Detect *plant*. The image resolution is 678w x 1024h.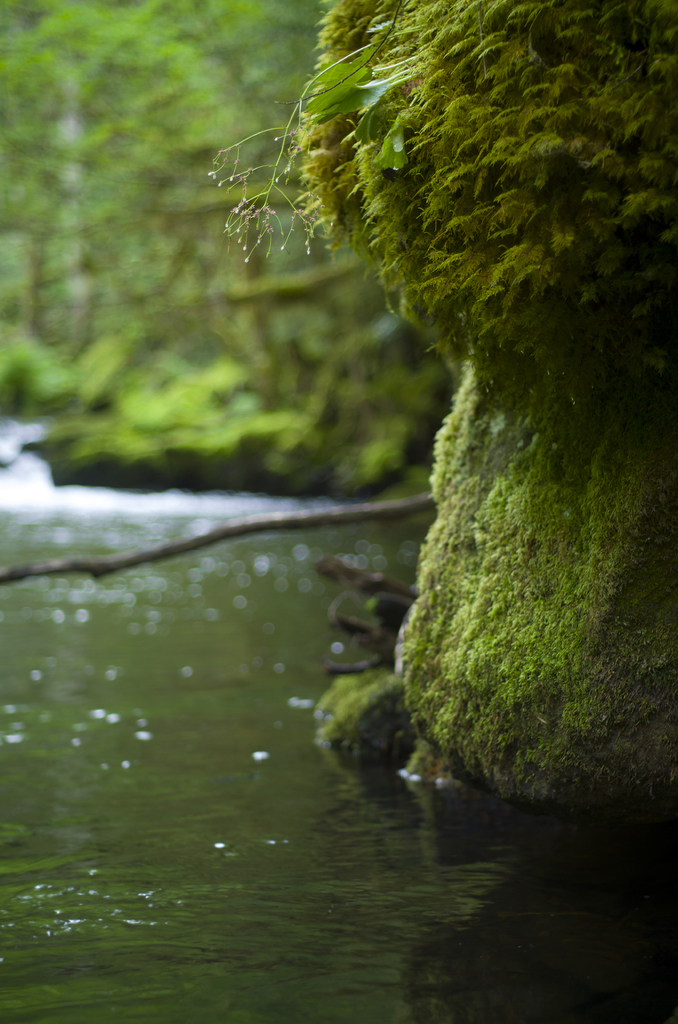
<box>296,47,635,674</box>.
